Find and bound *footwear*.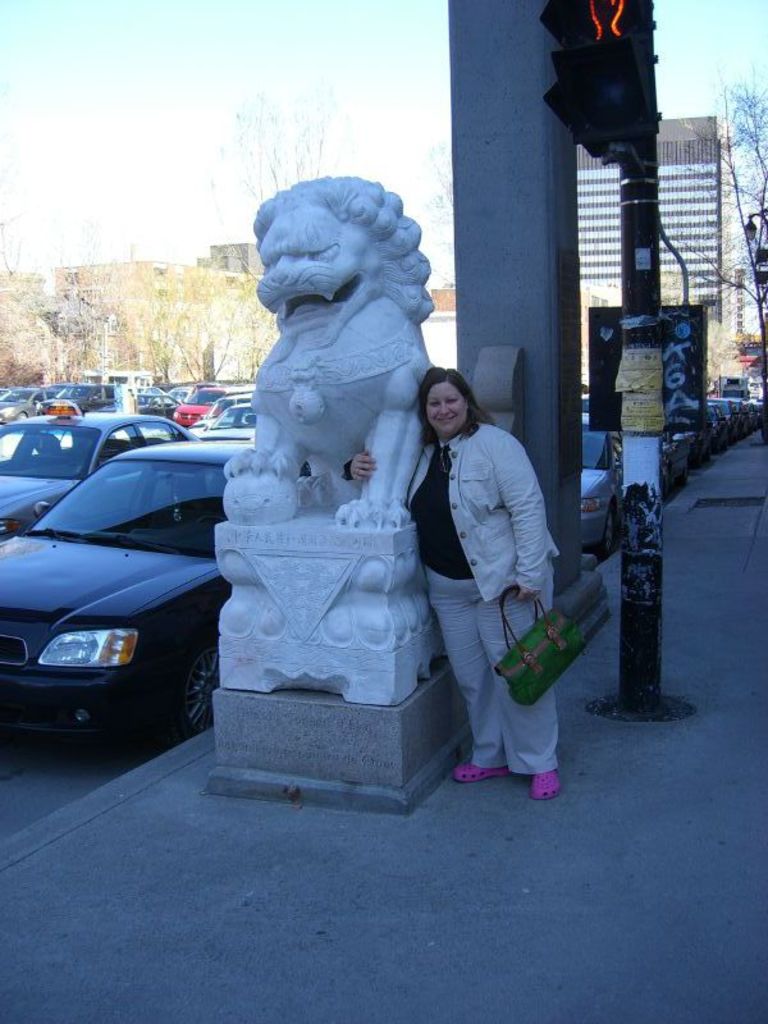
Bound: (524,763,559,808).
